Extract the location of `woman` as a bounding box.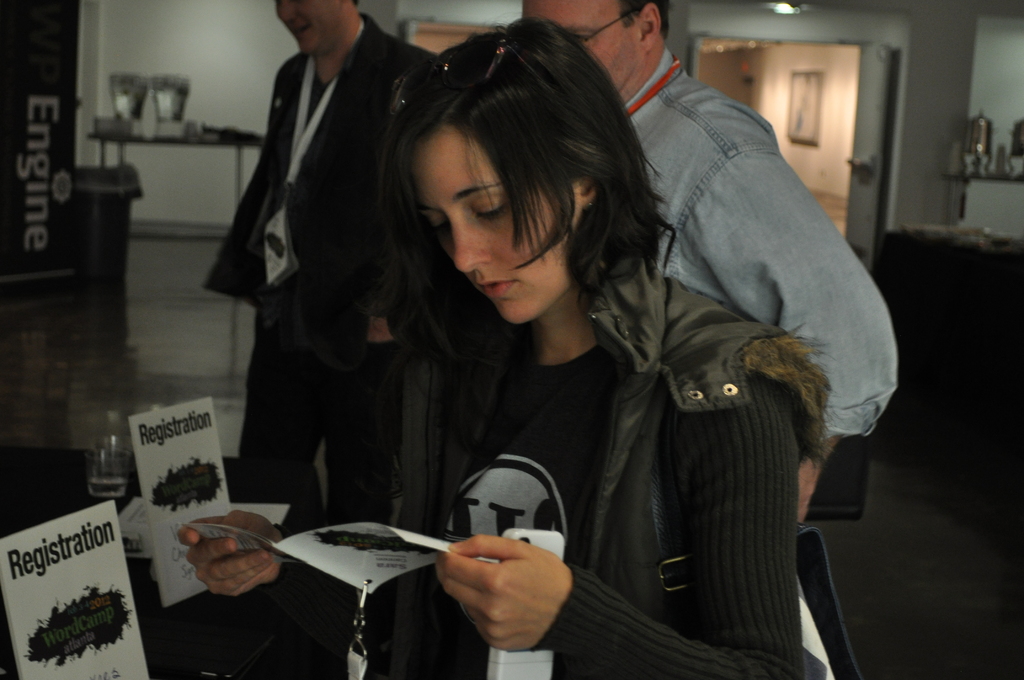
260,24,823,655.
